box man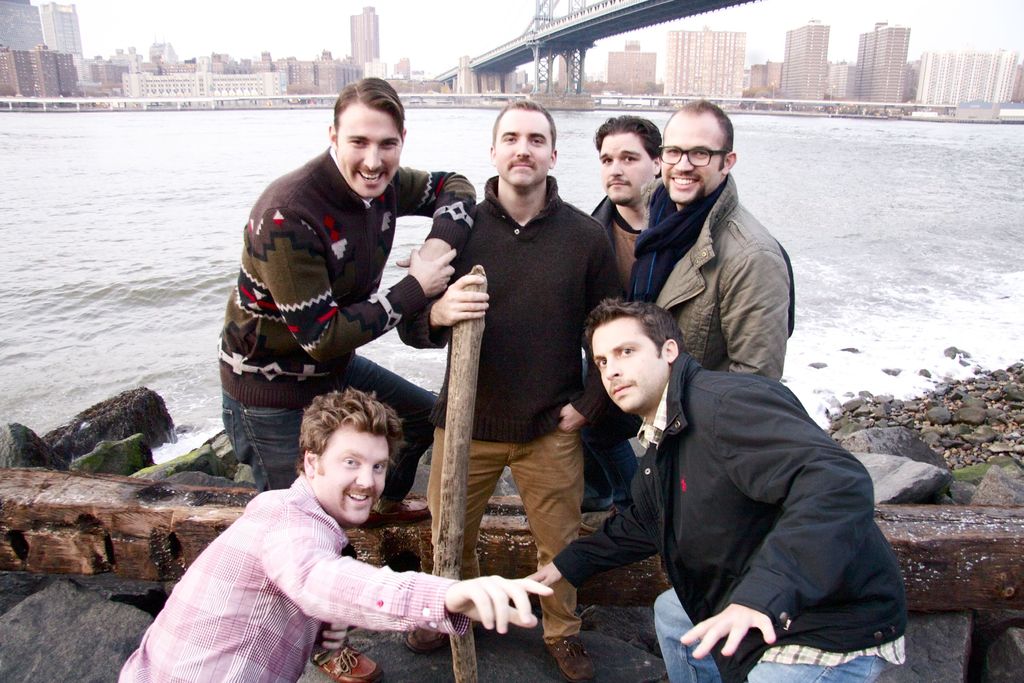
(590,117,664,283)
